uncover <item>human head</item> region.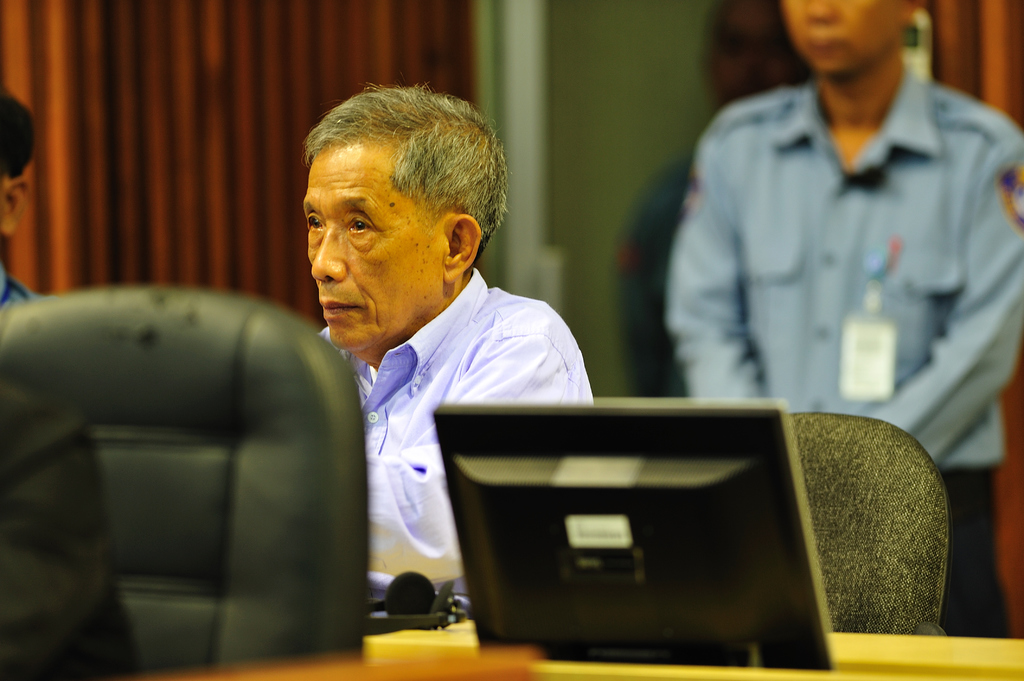
Uncovered: 0/86/32/250.
